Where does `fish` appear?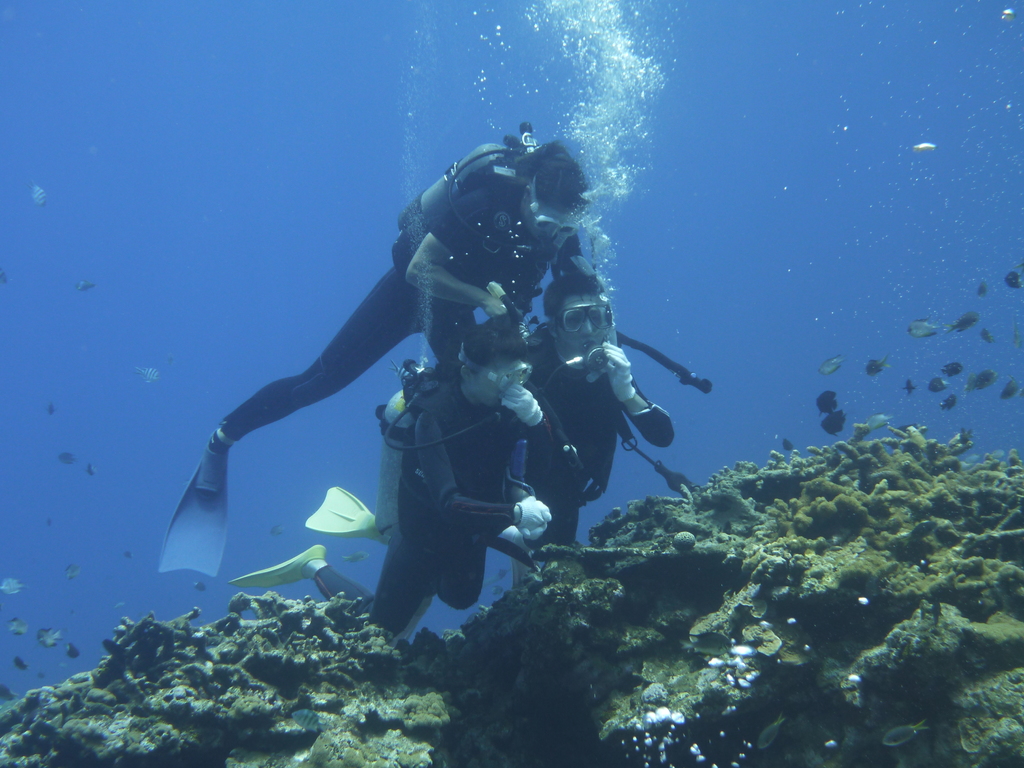
Appears at l=938, t=397, r=956, b=412.
